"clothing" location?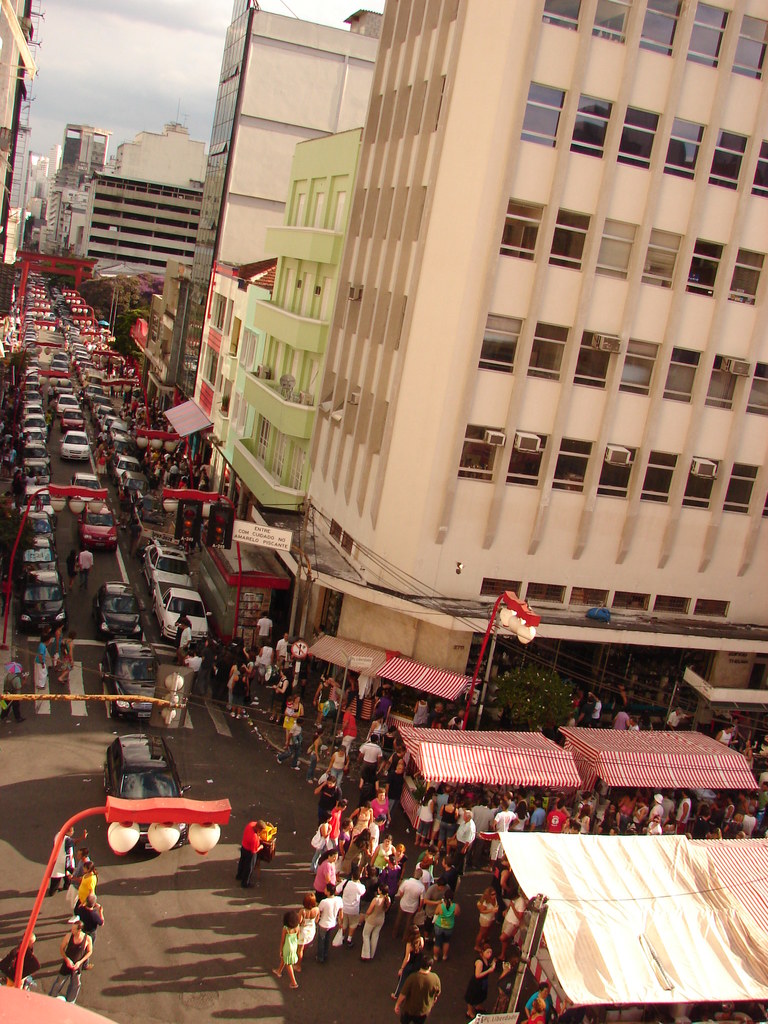
bbox=[237, 822, 258, 892]
